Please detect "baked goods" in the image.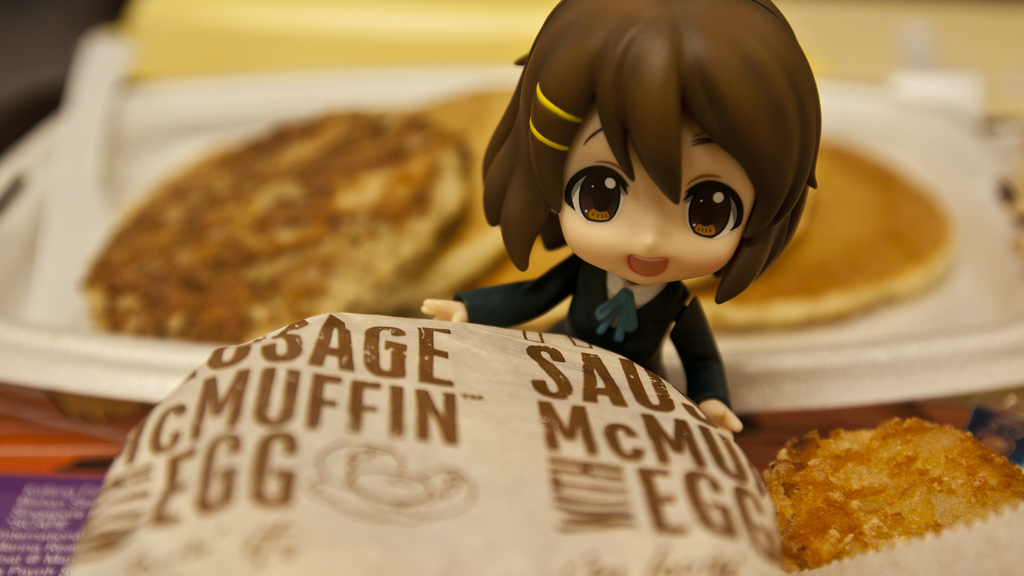
<bbox>768, 413, 1013, 575</bbox>.
